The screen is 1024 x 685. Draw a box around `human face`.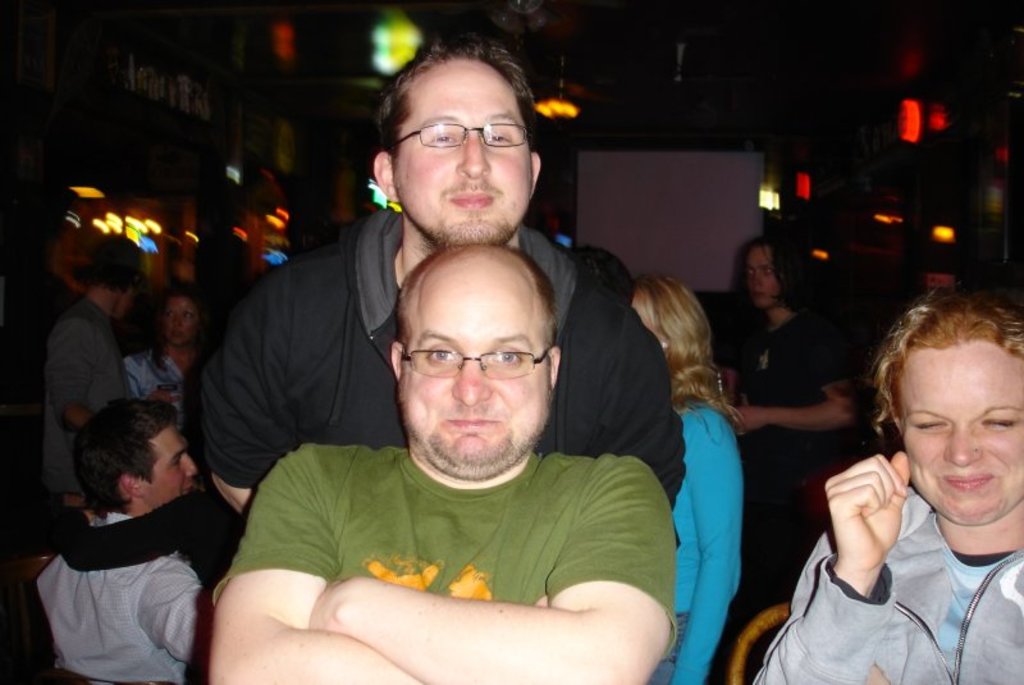
detection(169, 296, 200, 352).
